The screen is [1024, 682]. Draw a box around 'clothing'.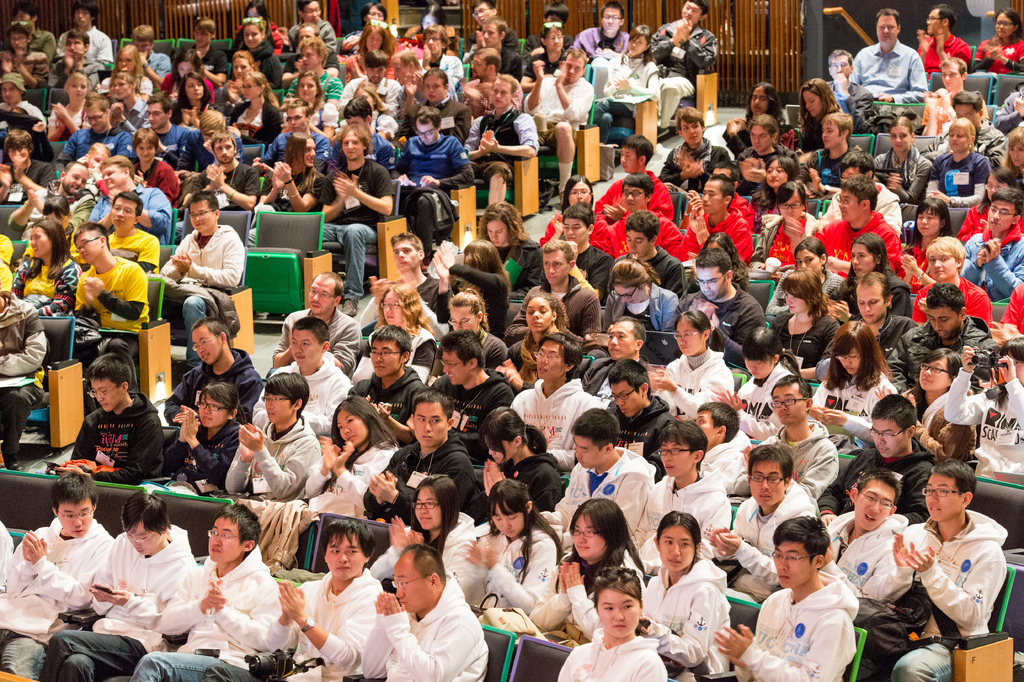
<bbox>455, 523, 566, 615</bbox>.
